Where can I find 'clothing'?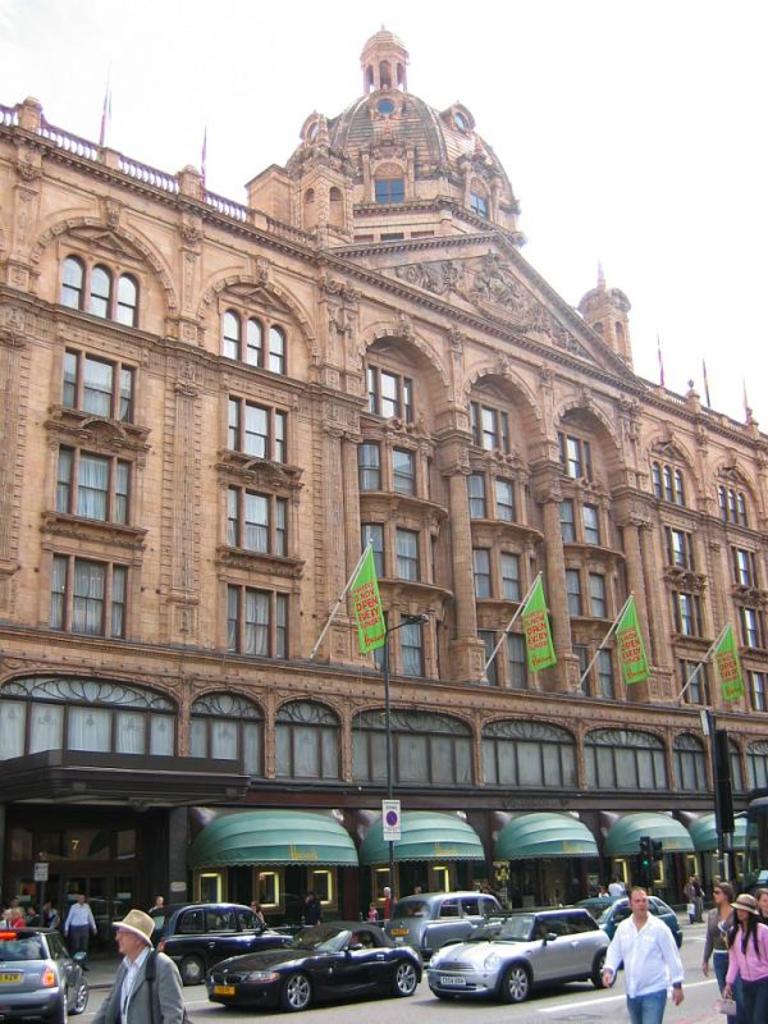
You can find it at 701:902:731:996.
